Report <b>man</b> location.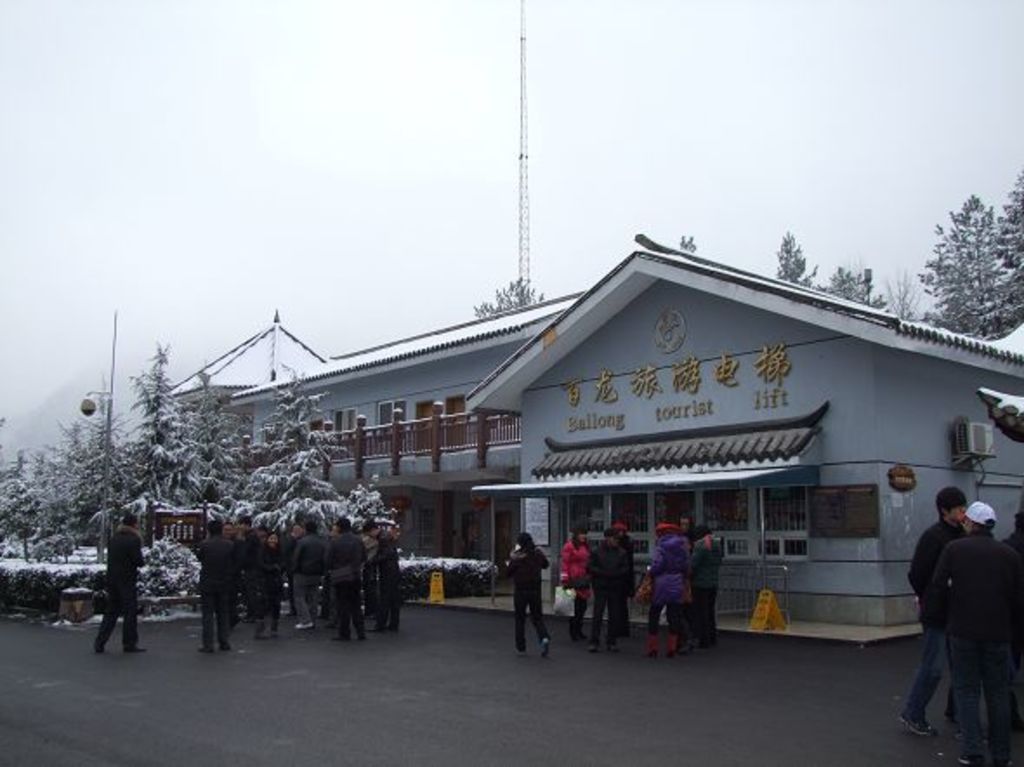
Report: <bbox>191, 517, 241, 651</bbox>.
